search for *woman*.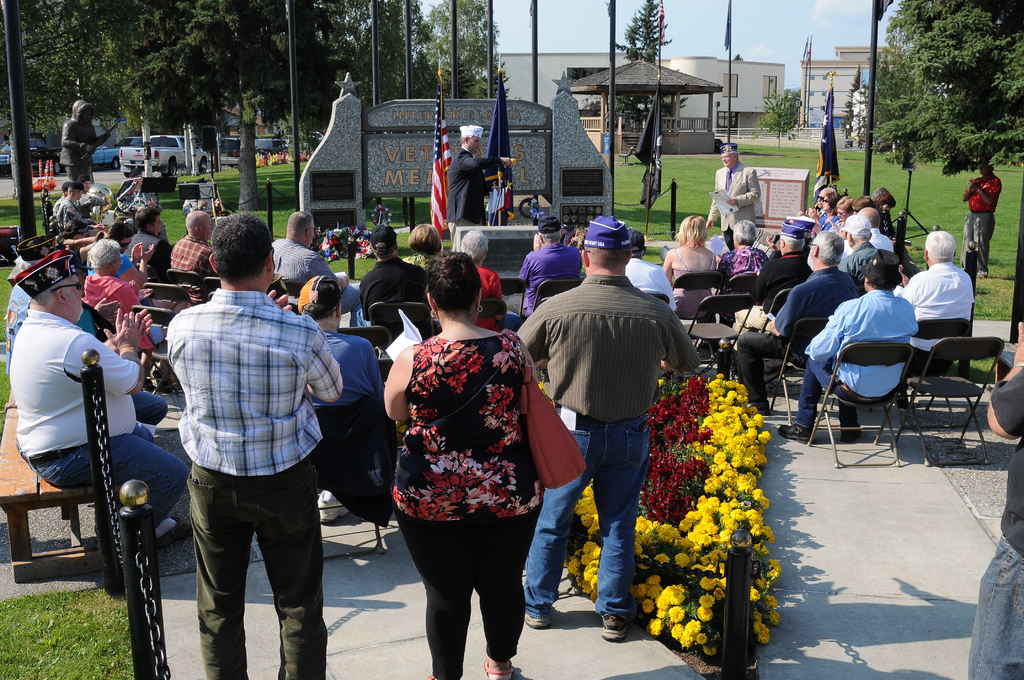
Found at bbox(79, 238, 168, 348).
